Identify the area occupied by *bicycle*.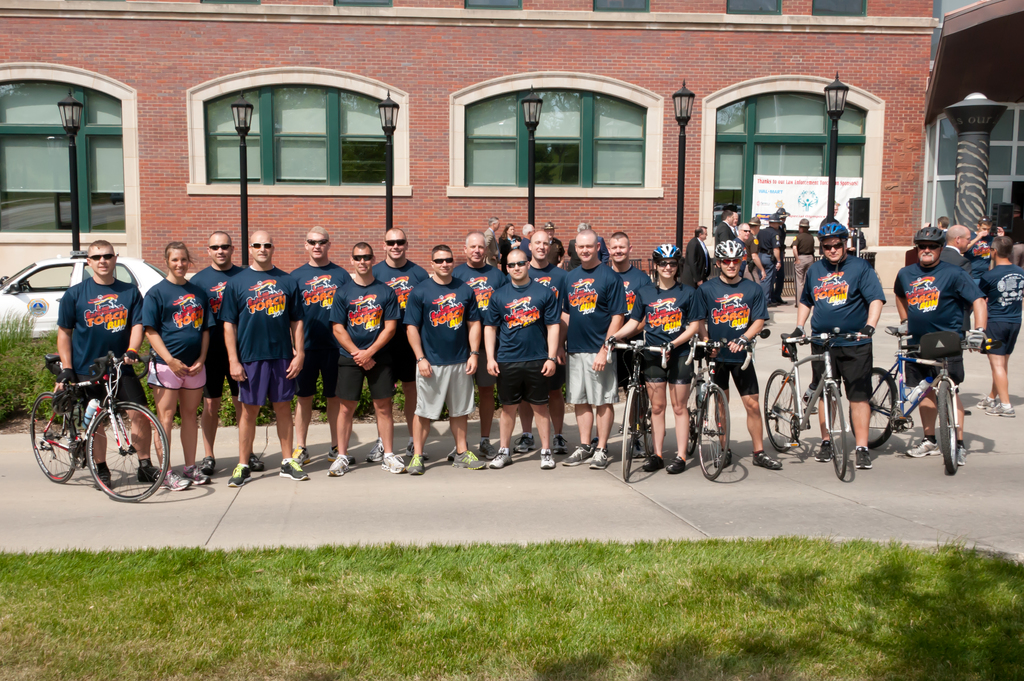
Area: pyautogui.locateOnScreen(869, 324, 964, 473).
